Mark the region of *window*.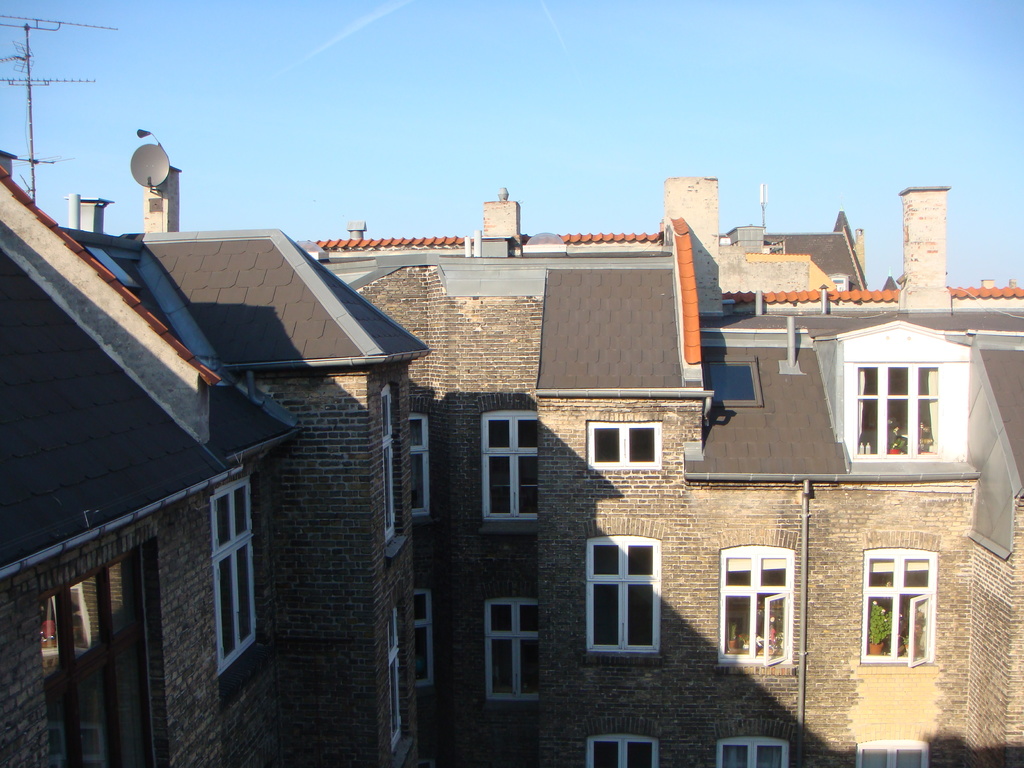
Region: locate(410, 417, 428, 520).
